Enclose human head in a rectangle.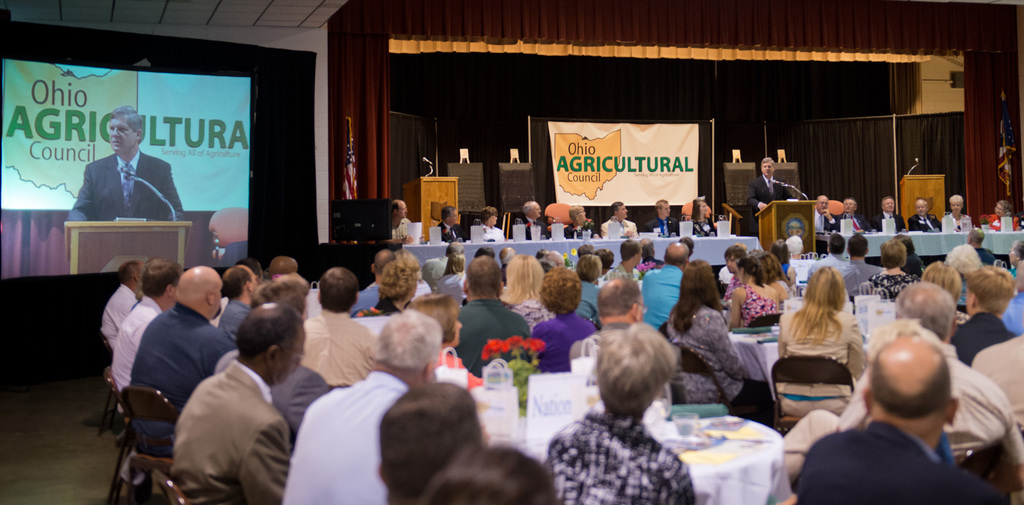
x1=595 y1=246 x2=612 y2=275.
